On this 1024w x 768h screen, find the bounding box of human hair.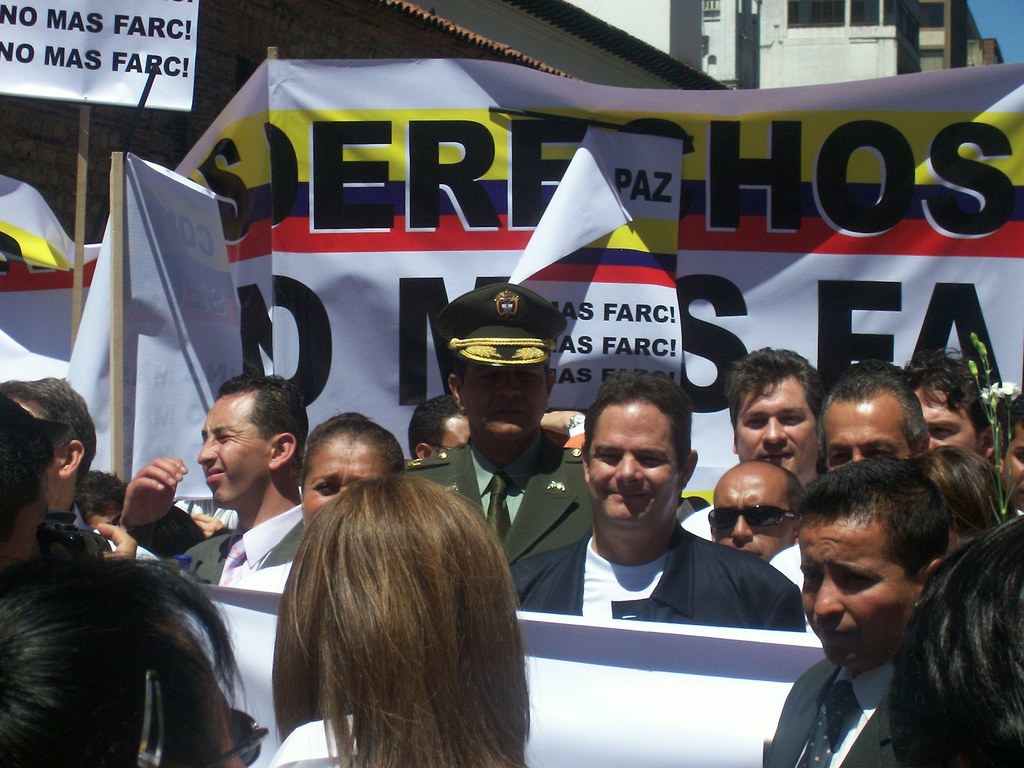
Bounding box: rect(999, 393, 1023, 452).
